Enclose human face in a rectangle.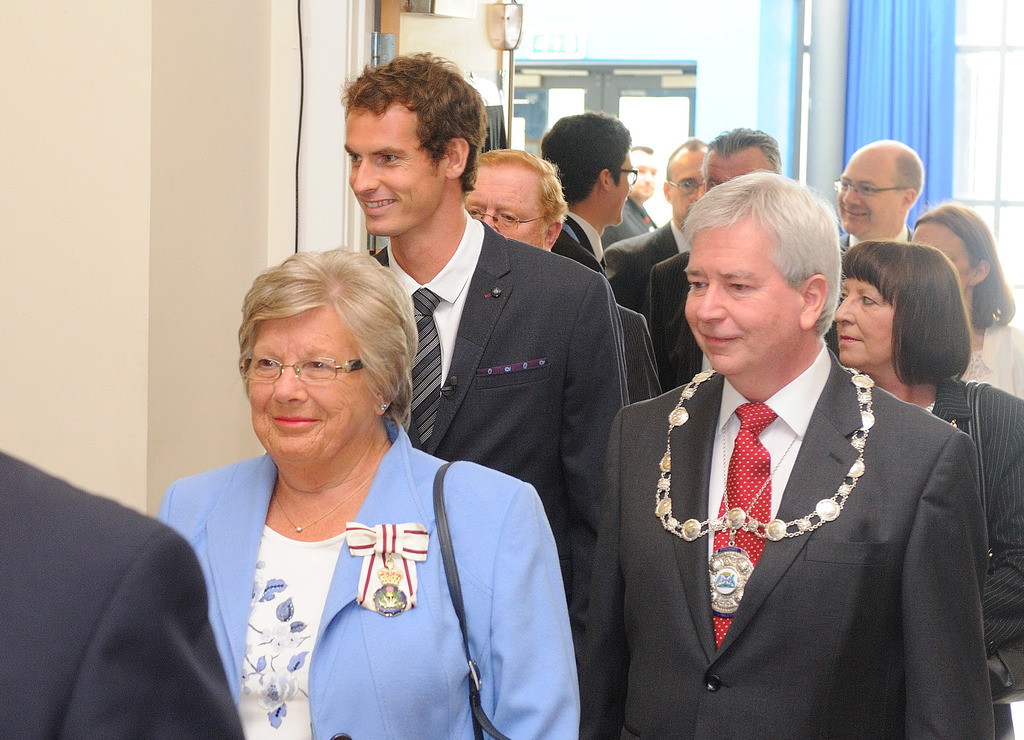
<bbox>248, 299, 379, 473</bbox>.
